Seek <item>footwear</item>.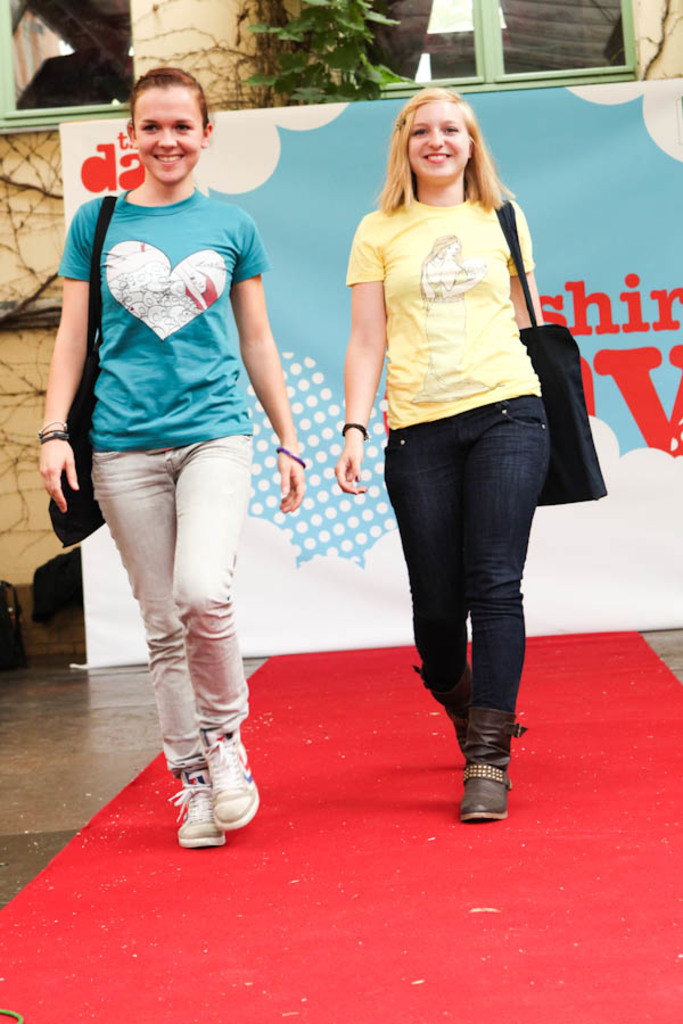
(left=205, top=729, right=257, bottom=840).
